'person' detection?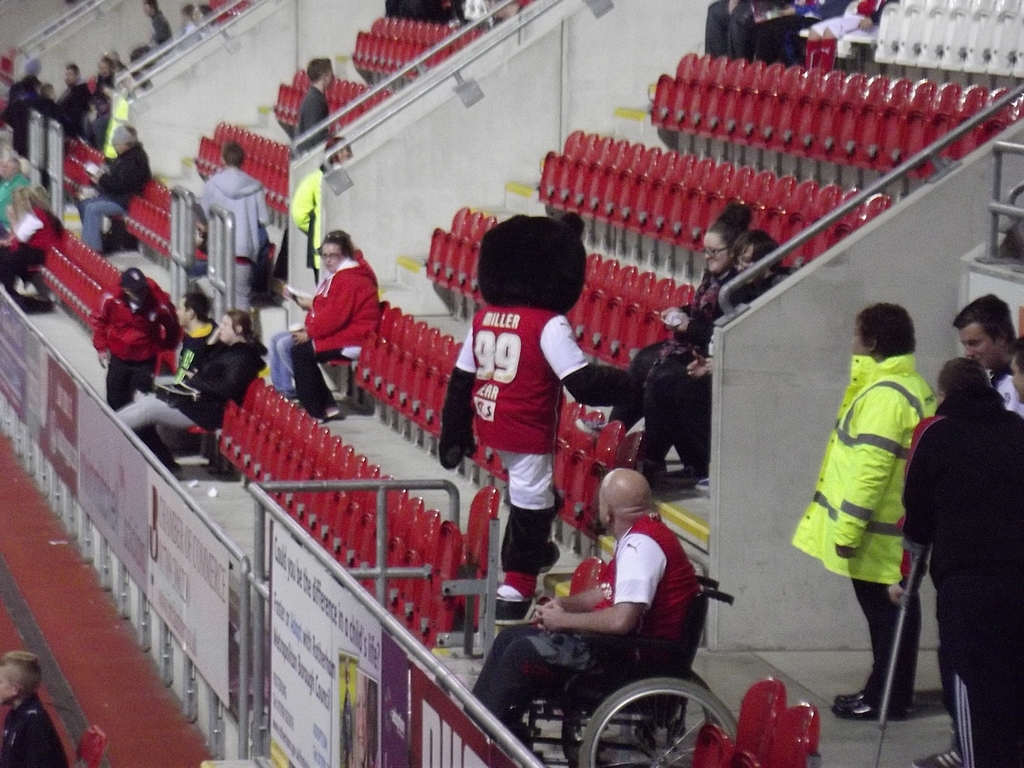
(x1=684, y1=229, x2=783, y2=378)
